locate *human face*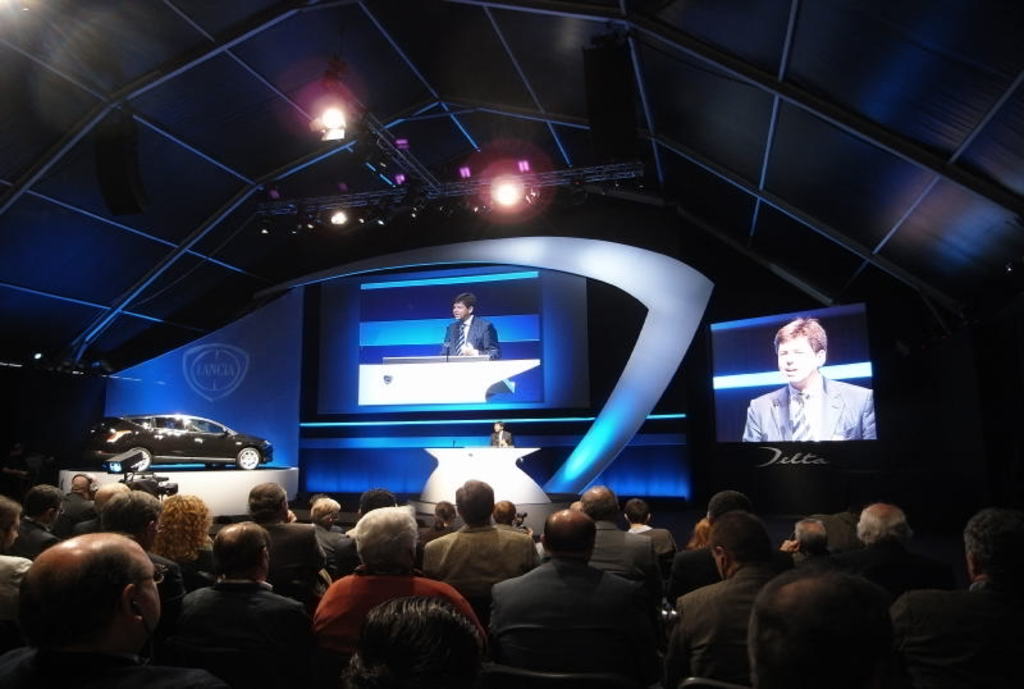
crop(453, 300, 468, 319)
